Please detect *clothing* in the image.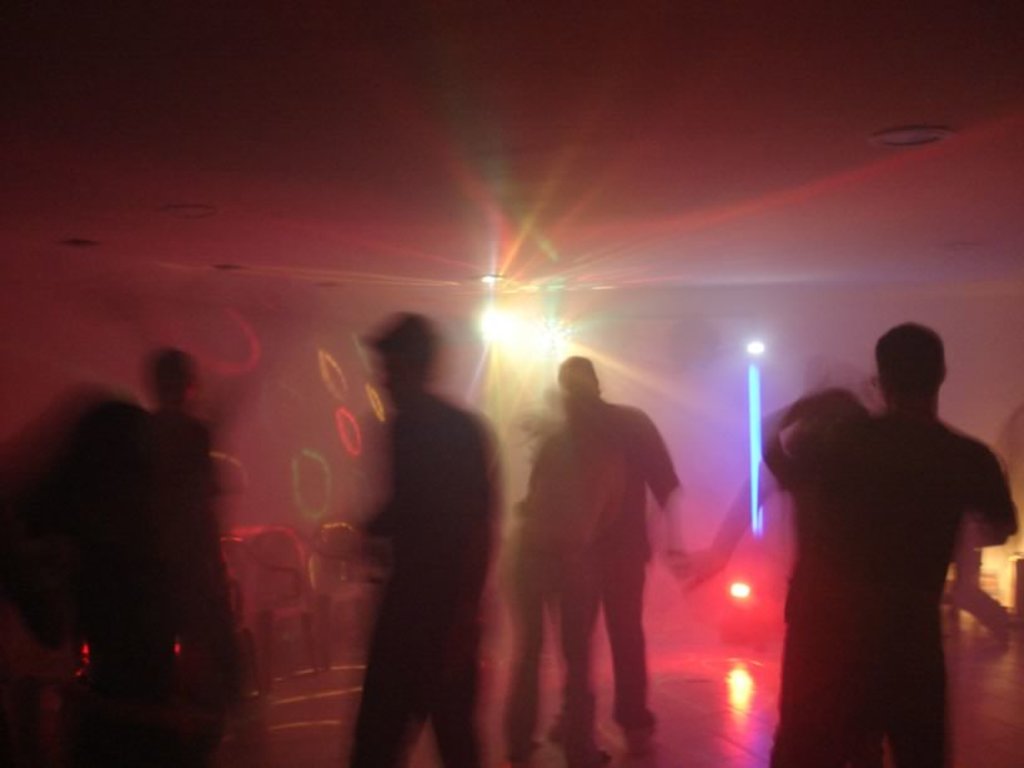
Rect(580, 395, 686, 735).
